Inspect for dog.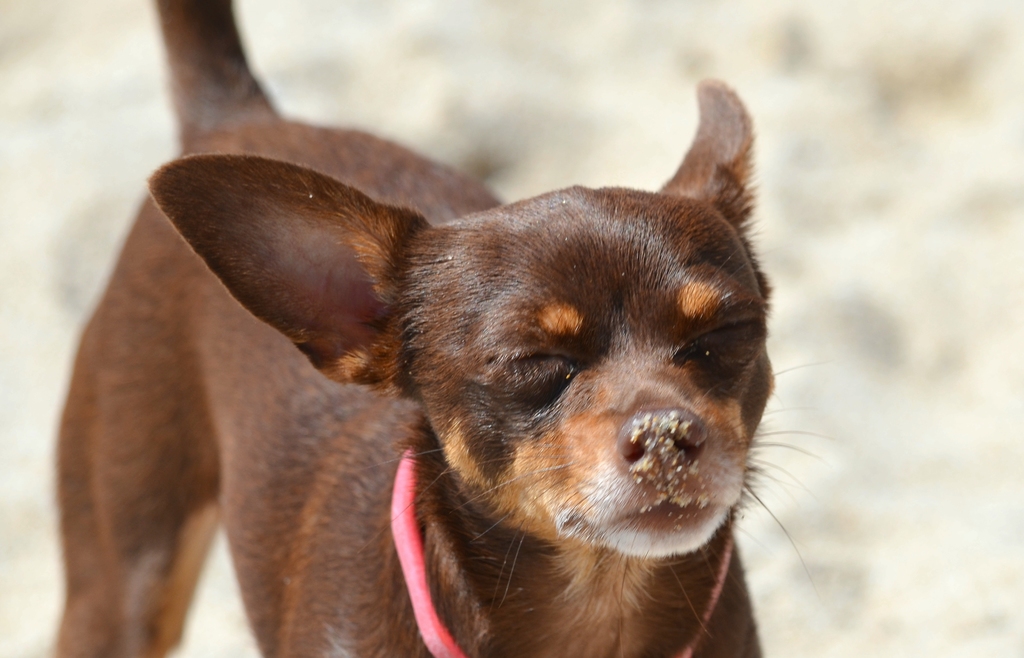
Inspection: left=46, top=0, right=810, bottom=657.
